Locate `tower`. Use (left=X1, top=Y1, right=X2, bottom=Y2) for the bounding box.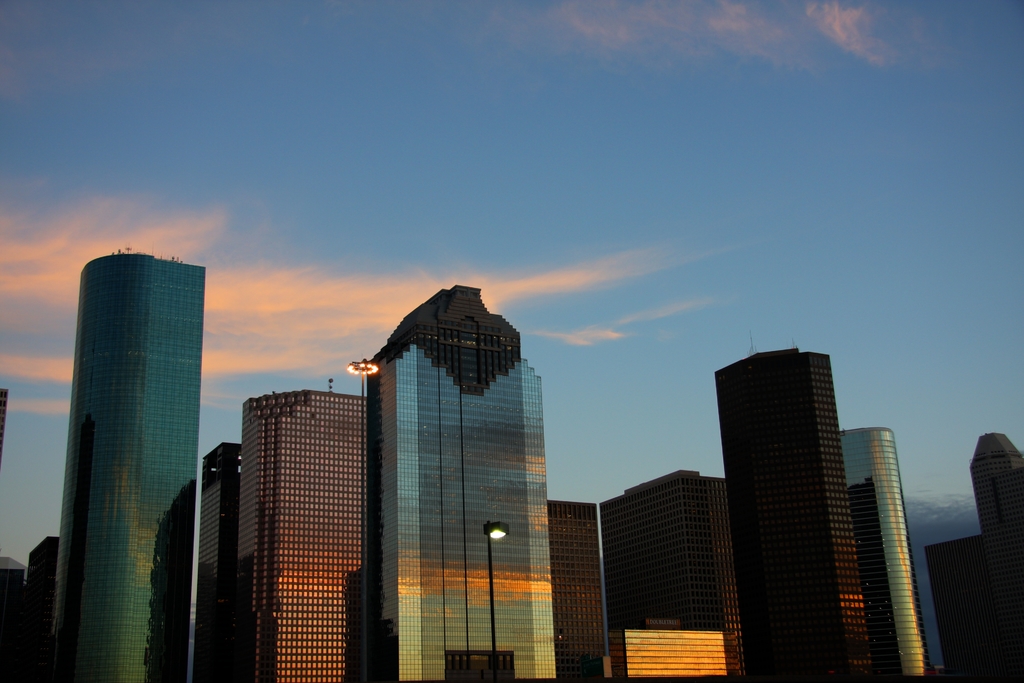
(left=711, top=349, right=880, bottom=682).
